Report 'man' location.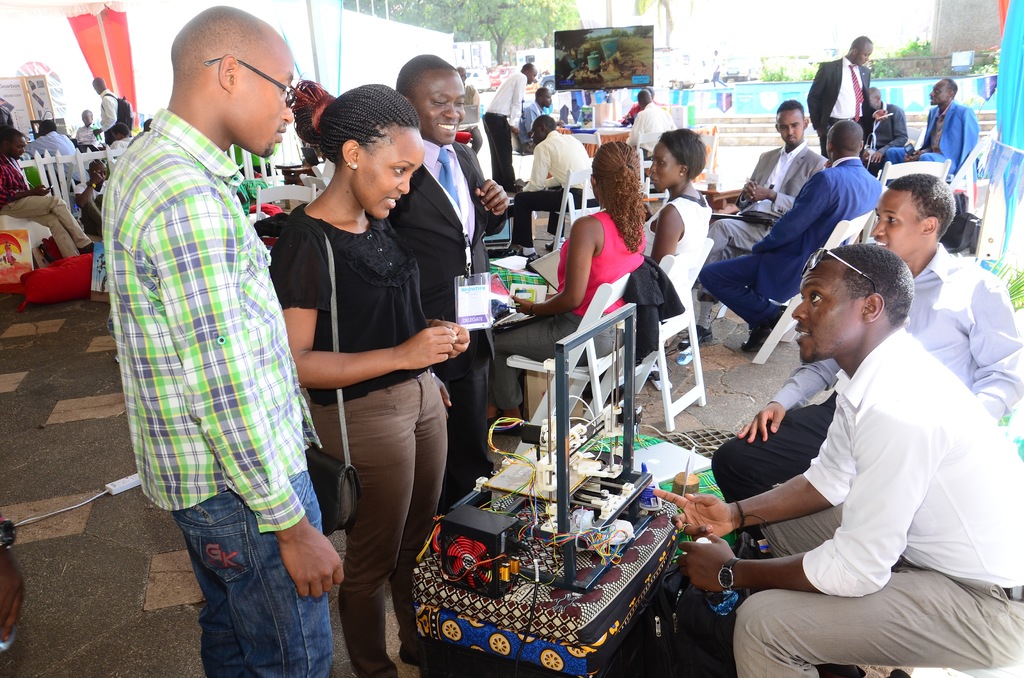
Report: region(0, 126, 102, 259).
